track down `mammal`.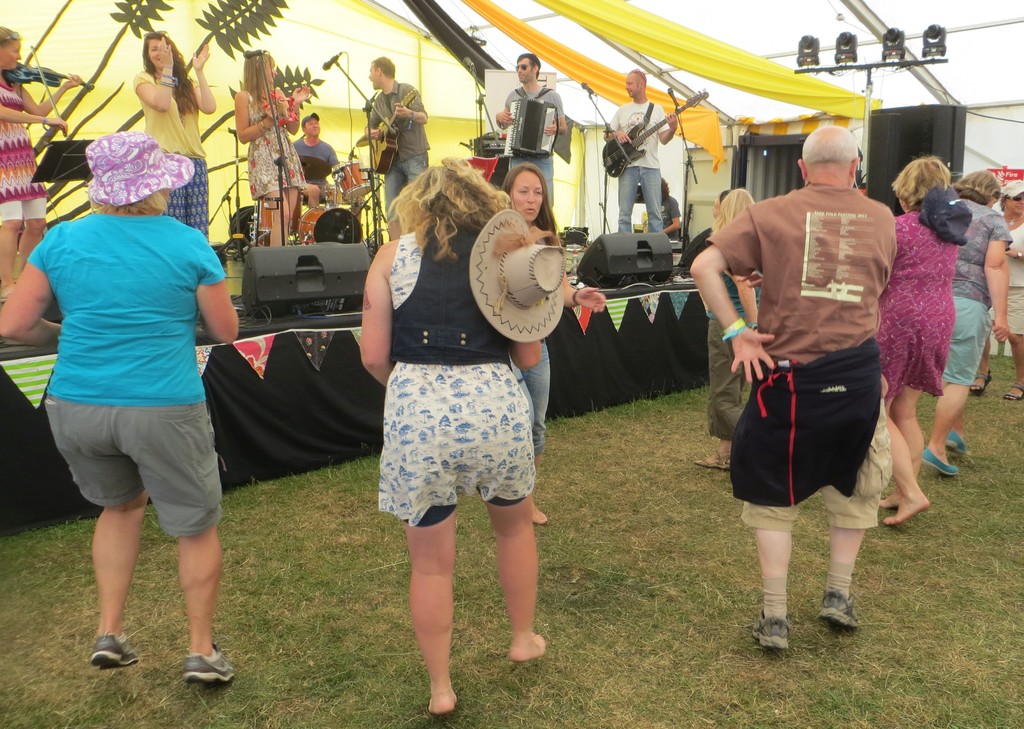
Tracked to box=[873, 152, 974, 522].
